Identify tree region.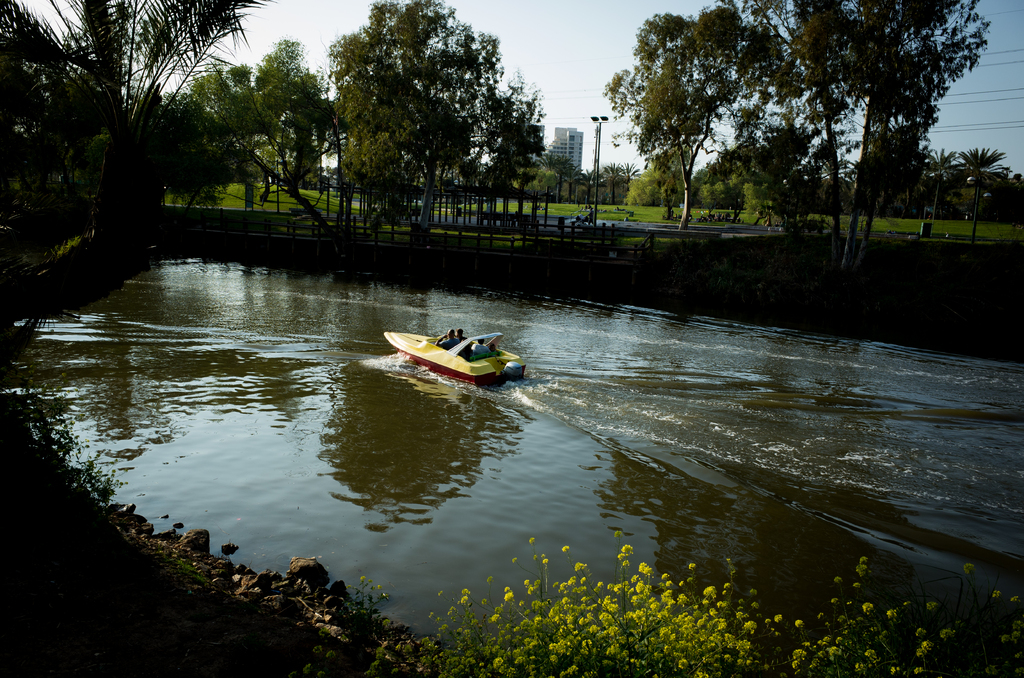
Region: bbox=(298, 16, 550, 213).
